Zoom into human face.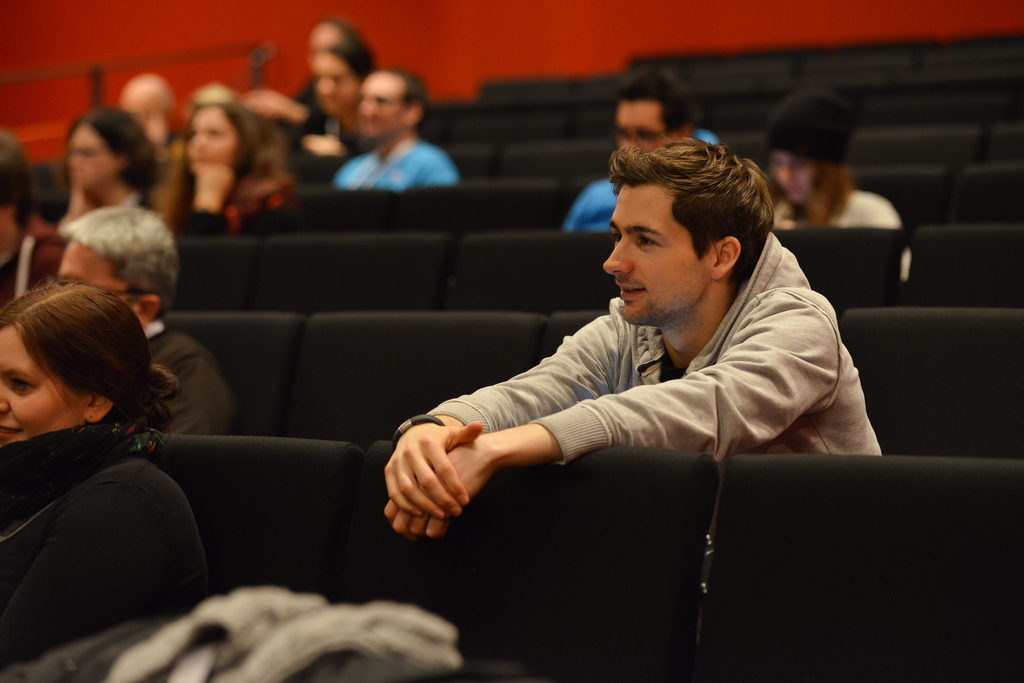
Zoom target: x1=598 y1=185 x2=712 y2=321.
